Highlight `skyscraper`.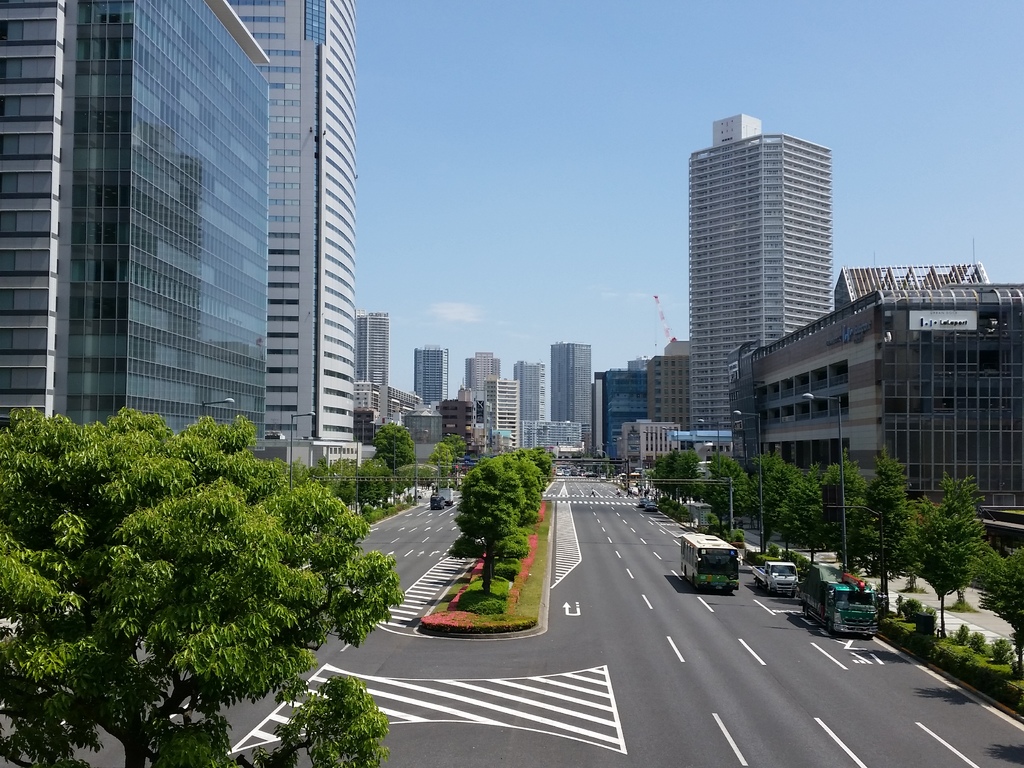
Highlighted region: bbox=[688, 132, 831, 433].
